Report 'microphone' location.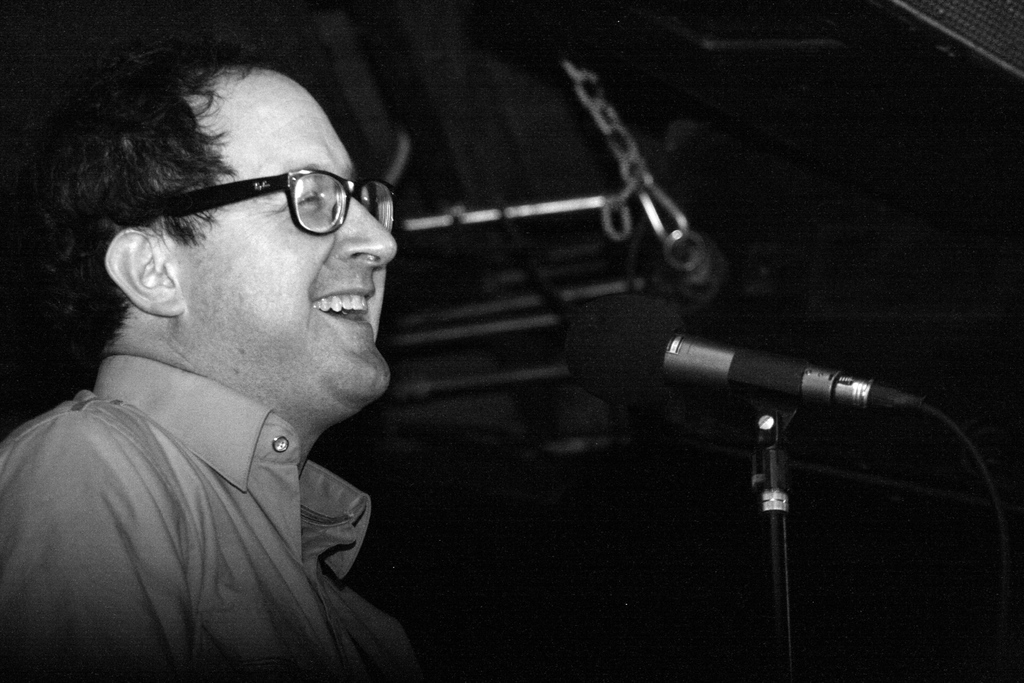
Report: (552, 308, 954, 480).
